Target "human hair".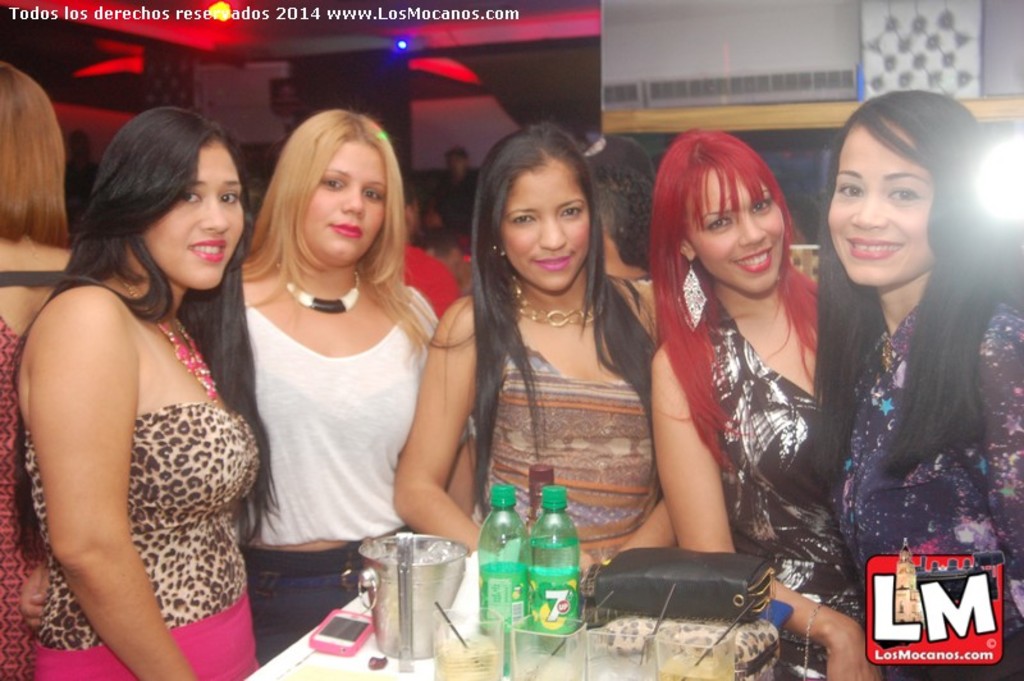
Target region: l=15, t=106, r=276, b=558.
